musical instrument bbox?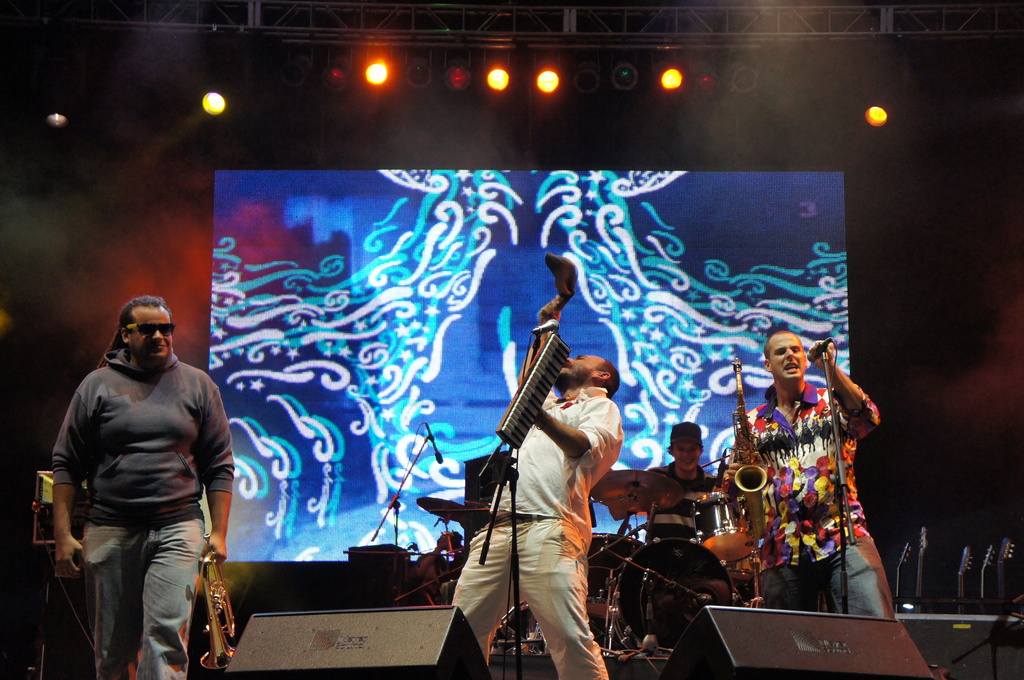
724, 357, 767, 553
